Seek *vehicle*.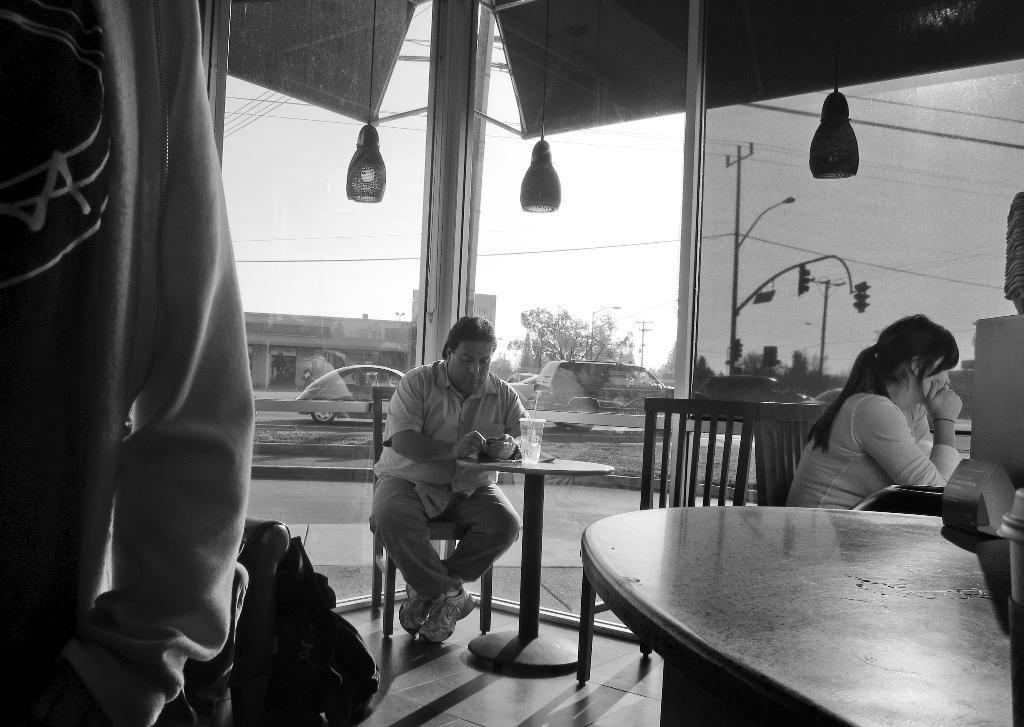
l=509, t=371, r=534, b=385.
